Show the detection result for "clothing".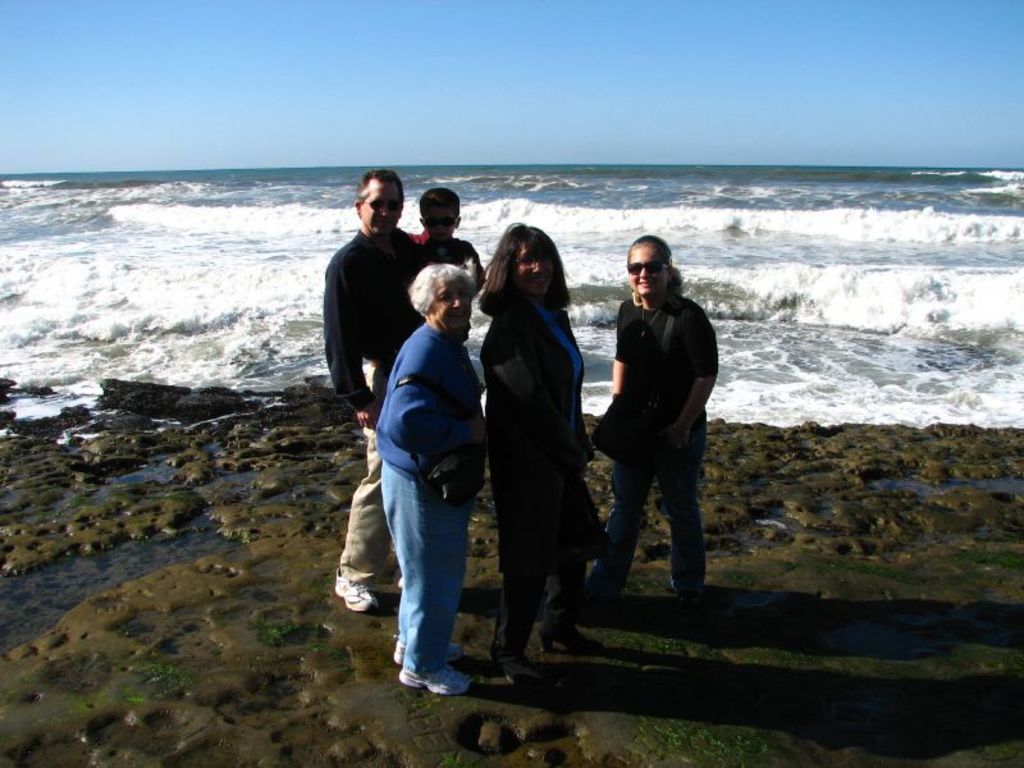
467,276,617,666.
